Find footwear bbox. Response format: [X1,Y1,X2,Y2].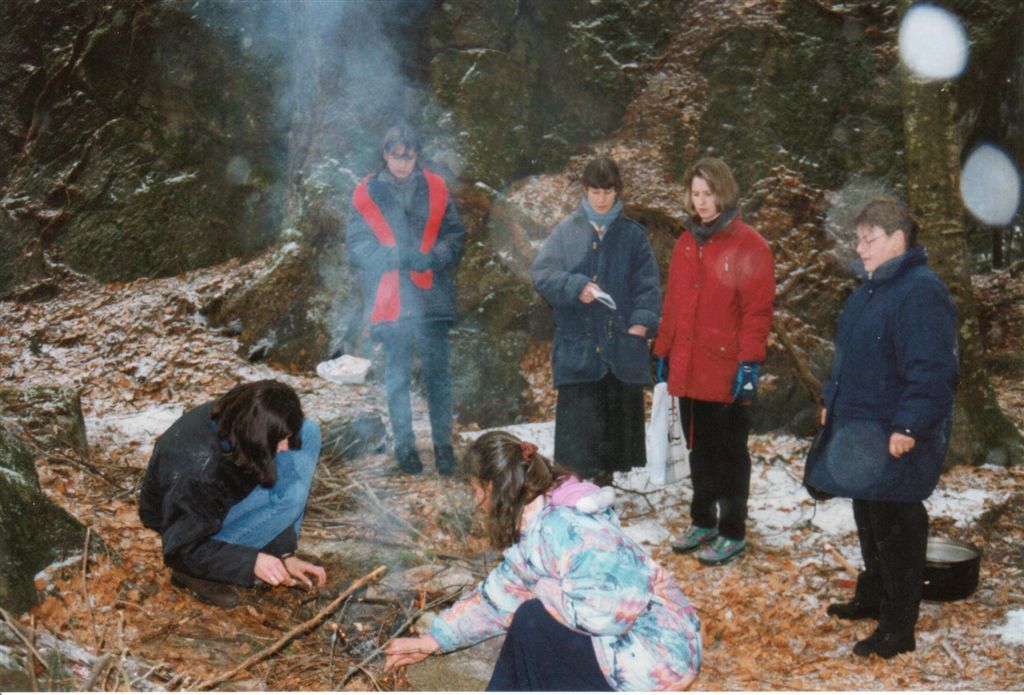
[692,538,745,559].
